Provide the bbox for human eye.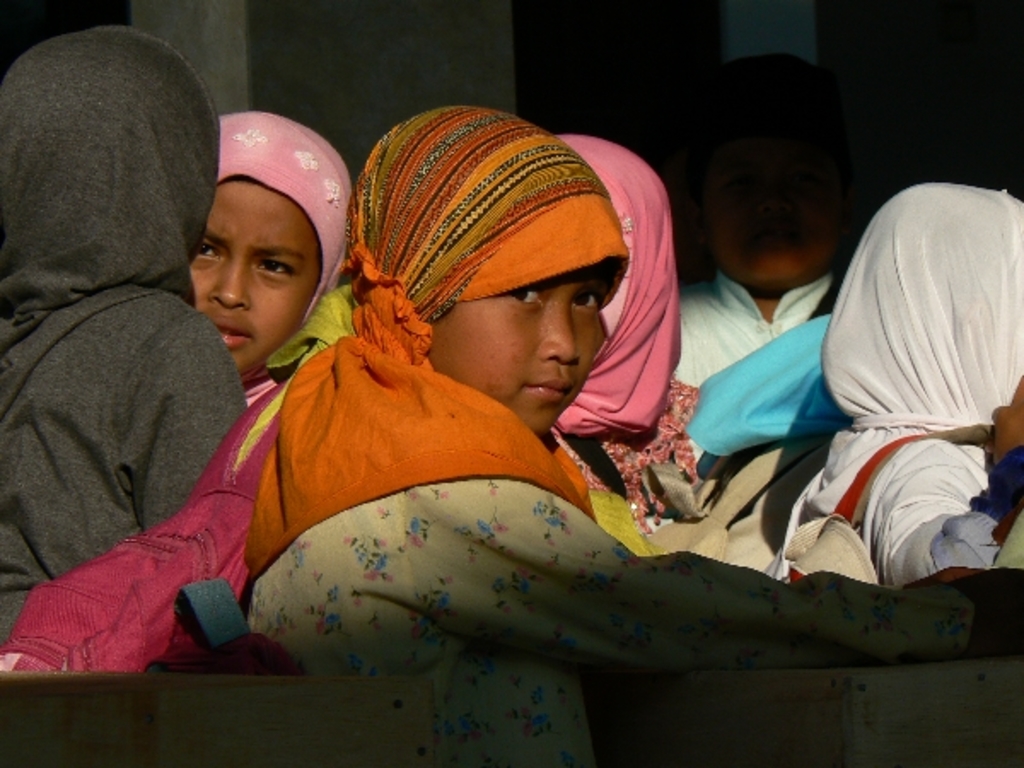
l=500, t=283, r=543, b=309.
